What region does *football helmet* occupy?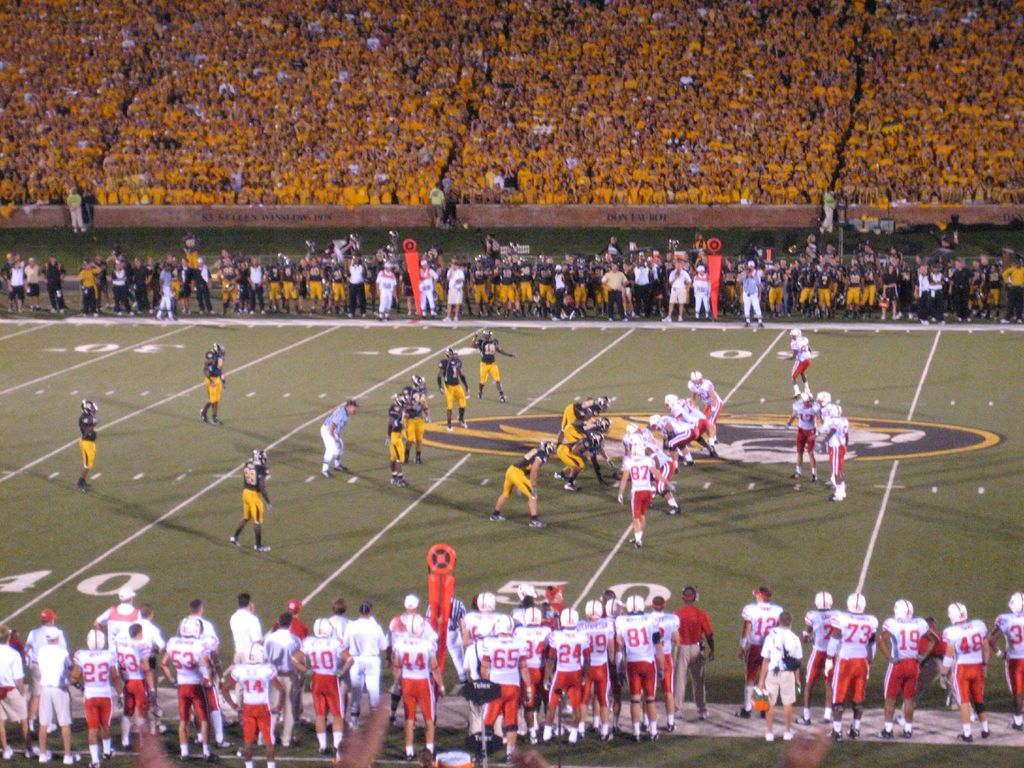
pyautogui.locateOnScreen(581, 595, 605, 621).
